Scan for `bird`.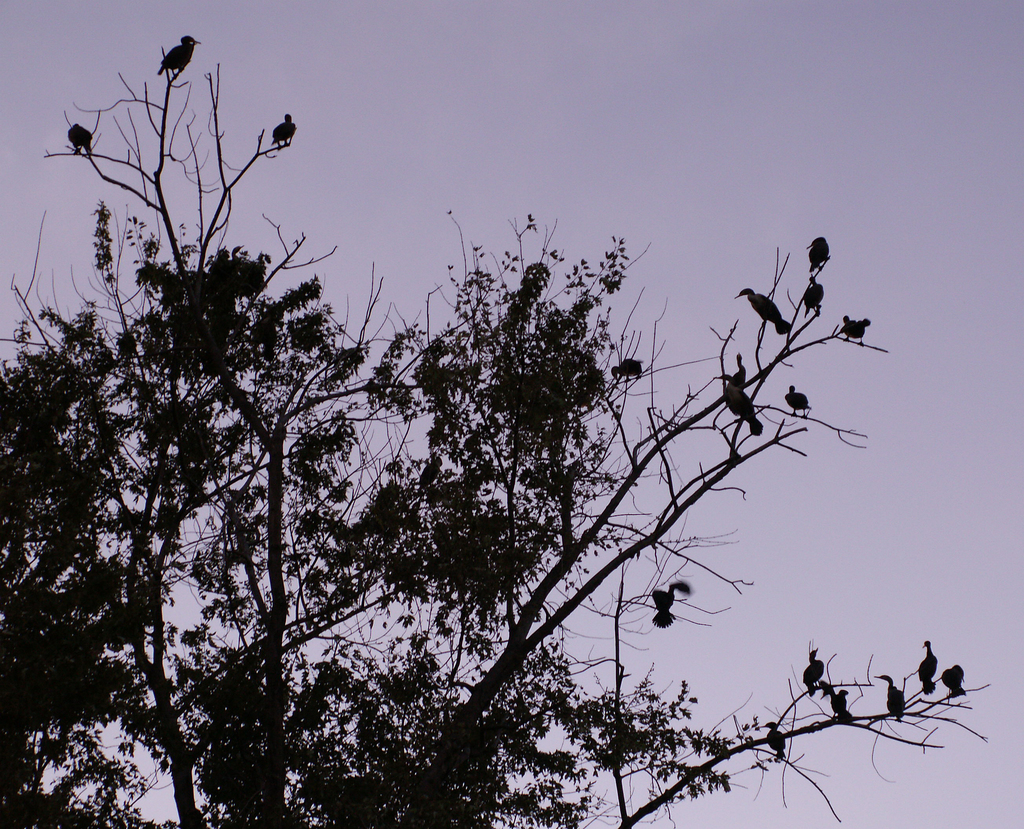
Scan result: 918,639,939,697.
